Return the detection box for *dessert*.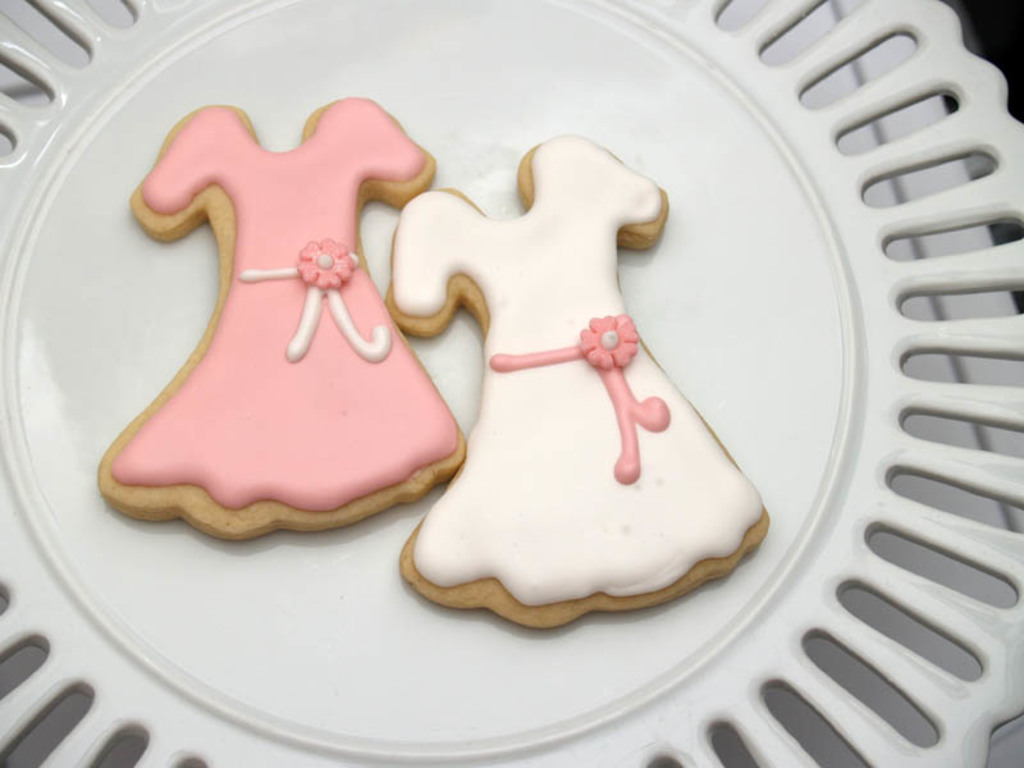
(105, 136, 445, 561).
